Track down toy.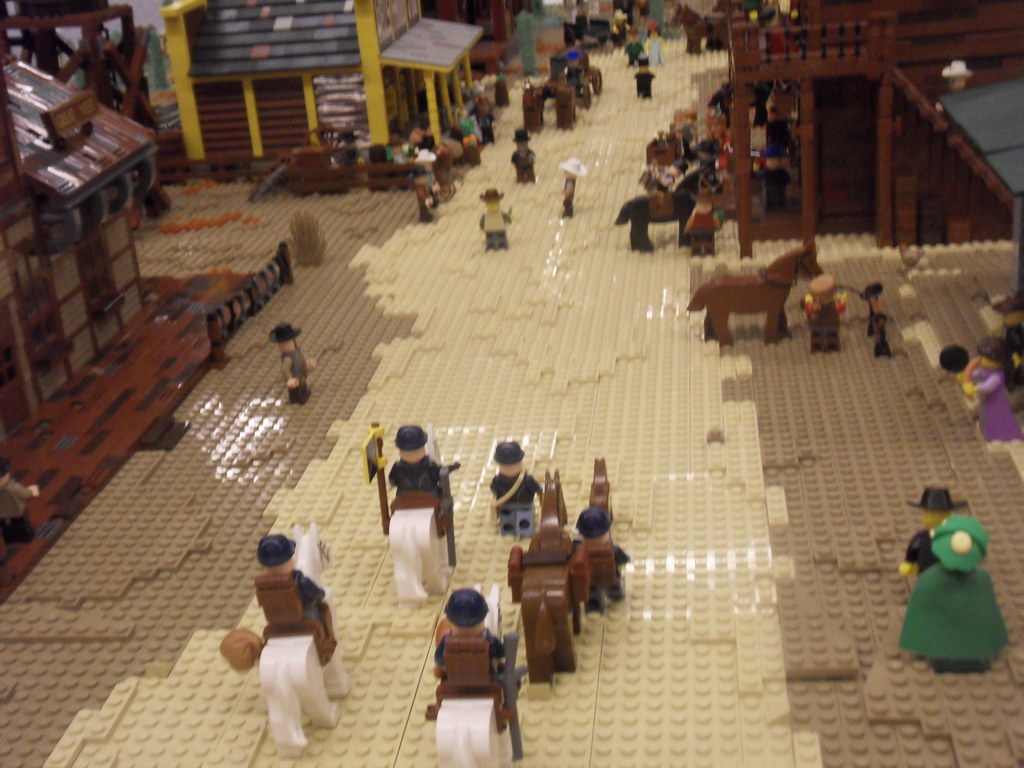
Tracked to left=0, top=458, right=38, bottom=542.
